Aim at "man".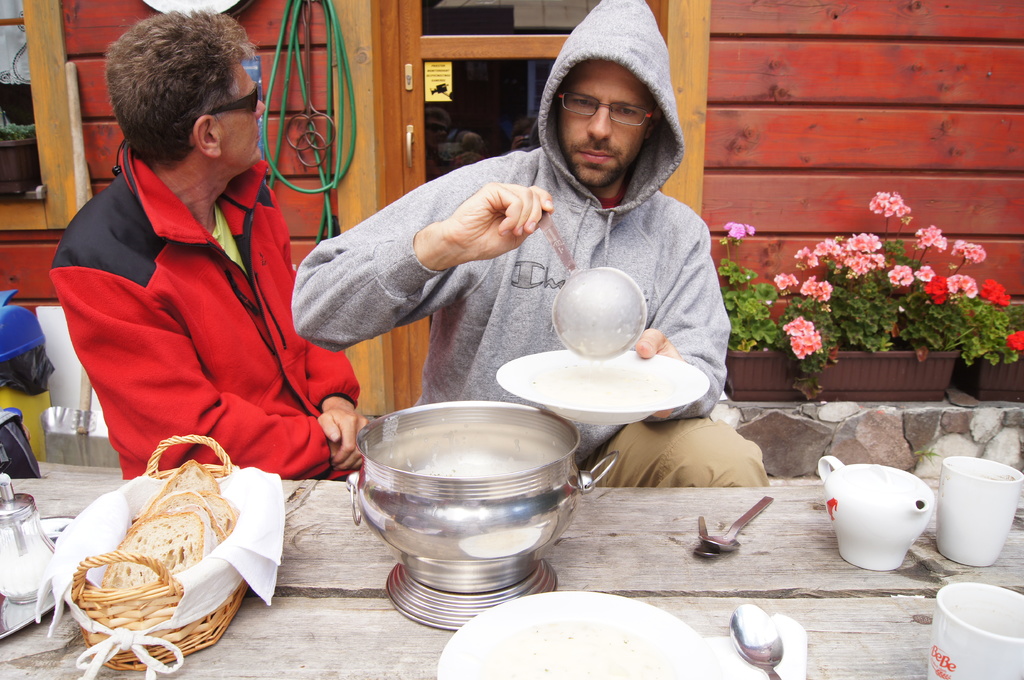
Aimed at <region>27, 34, 385, 571</region>.
